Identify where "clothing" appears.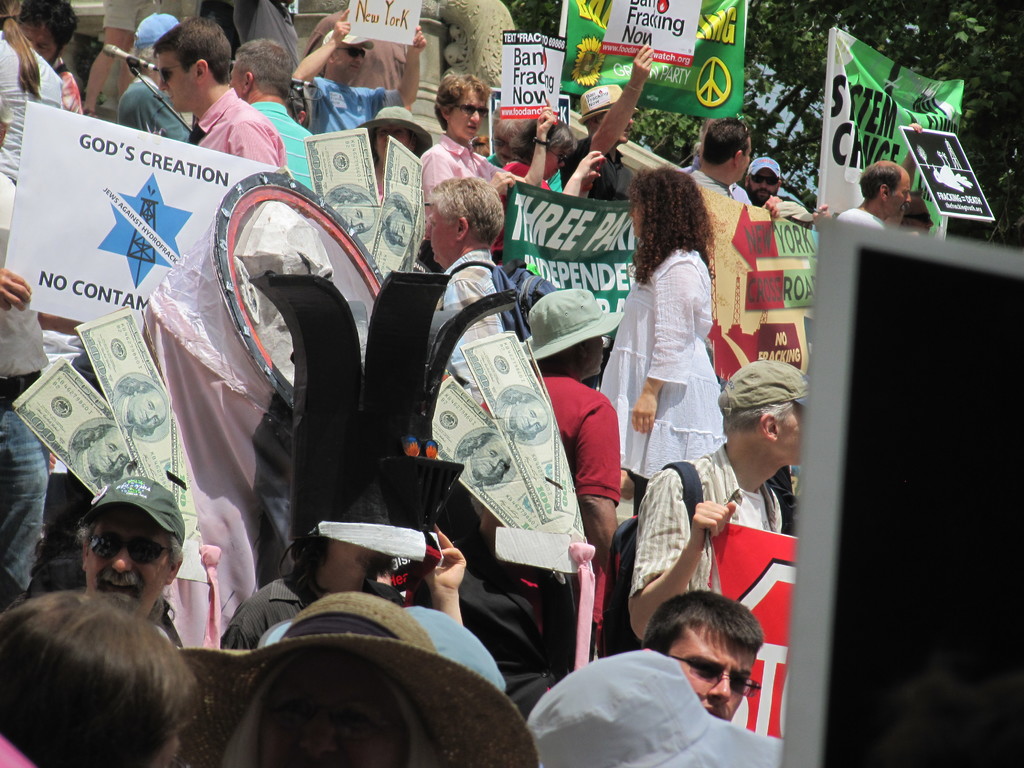
Appears at [65, 447, 107, 488].
